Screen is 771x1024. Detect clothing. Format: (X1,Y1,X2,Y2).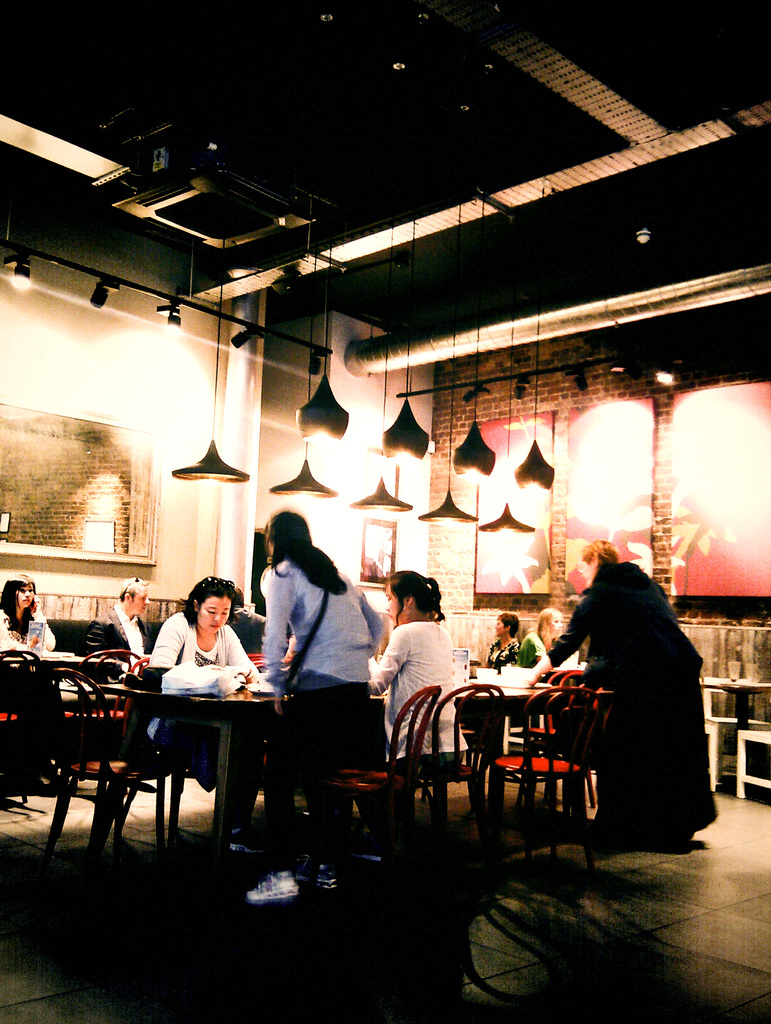
(0,600,64,655).
